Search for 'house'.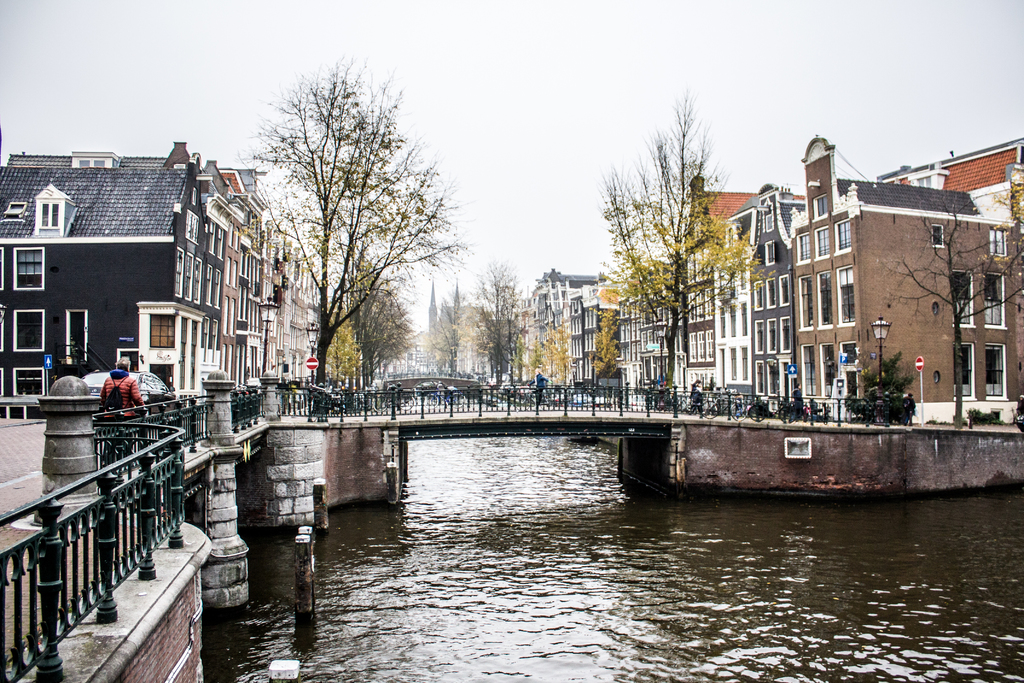
Found at 745/194/801/394.
